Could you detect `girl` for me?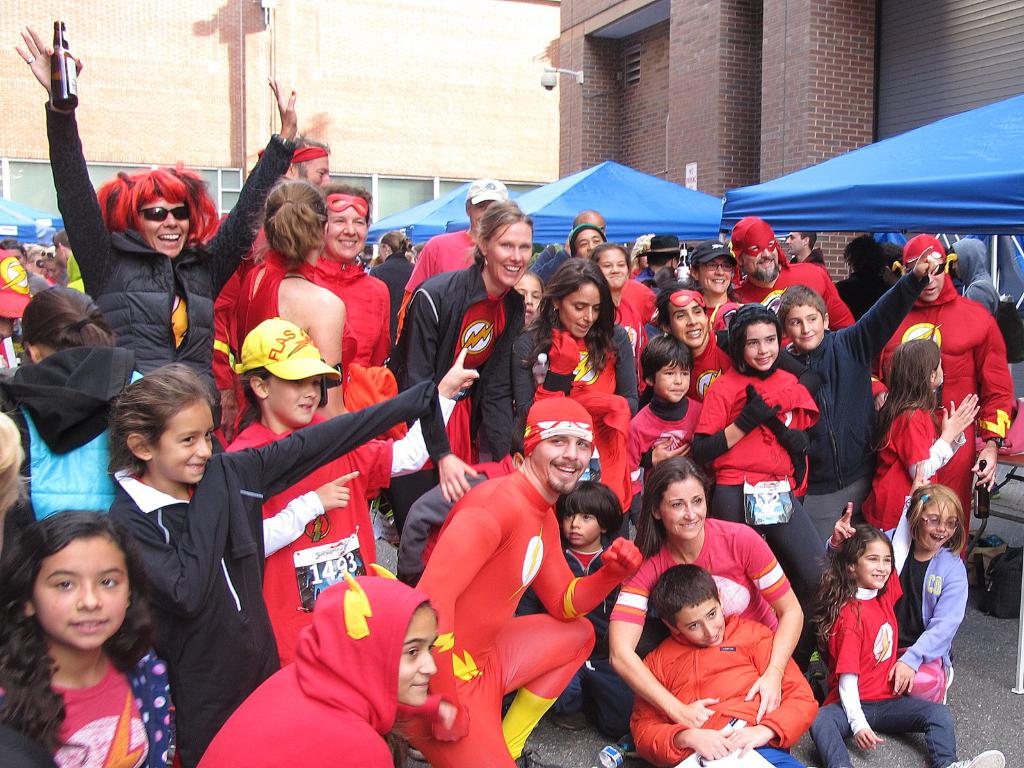
Detection result: box=[547, 480, 635, 733].
